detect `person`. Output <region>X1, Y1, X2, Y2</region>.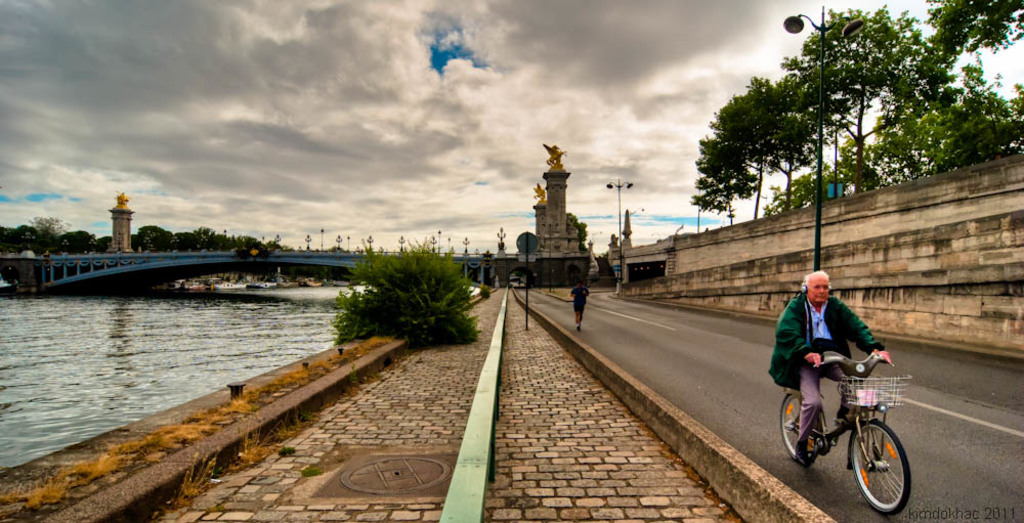
<region>568, 279, 590, 333</region>.
